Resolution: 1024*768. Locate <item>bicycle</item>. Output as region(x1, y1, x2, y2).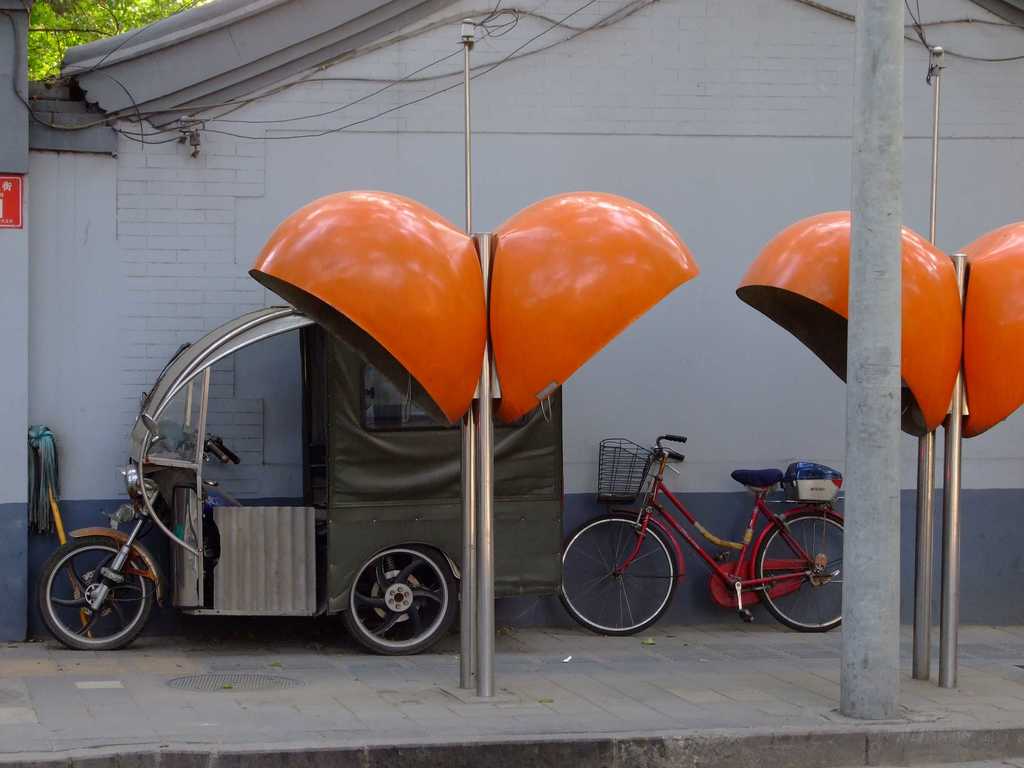
region(546, 434, 861, 637).
